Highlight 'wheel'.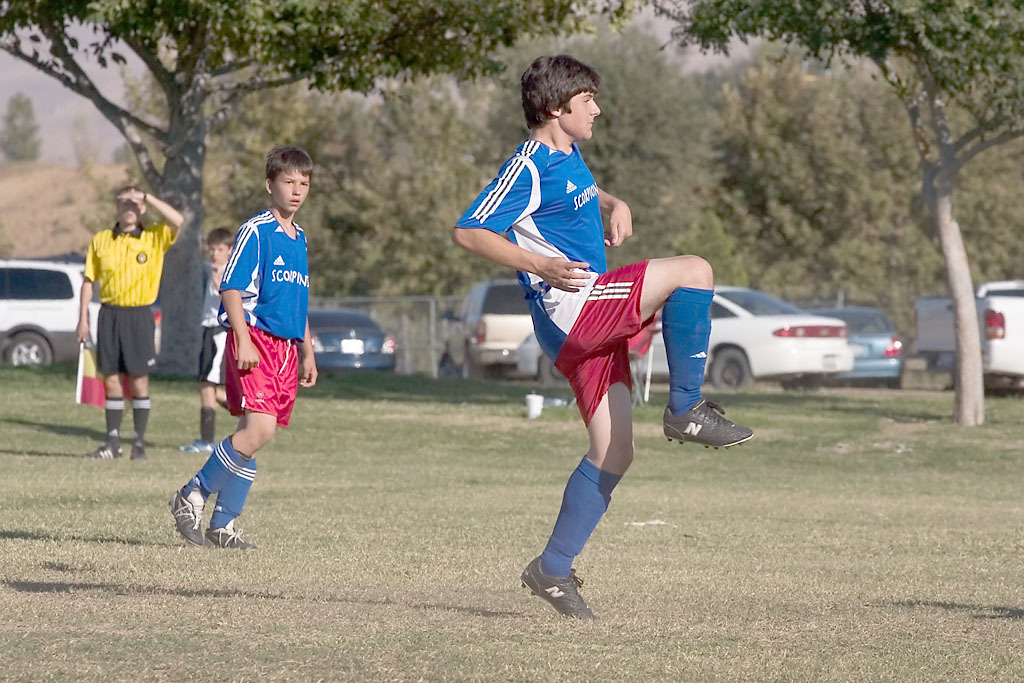
Highlighted region: [left=539, top=353, right=569, bottom=389].
